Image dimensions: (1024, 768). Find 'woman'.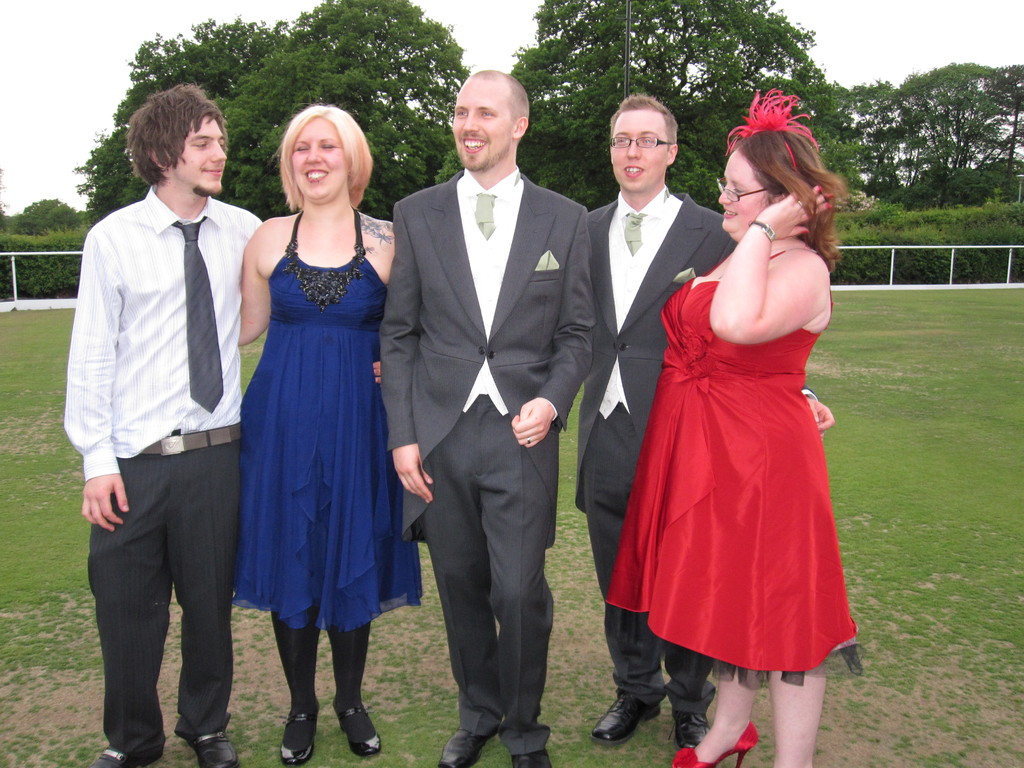
bbox(239, 101, 395, 767).
